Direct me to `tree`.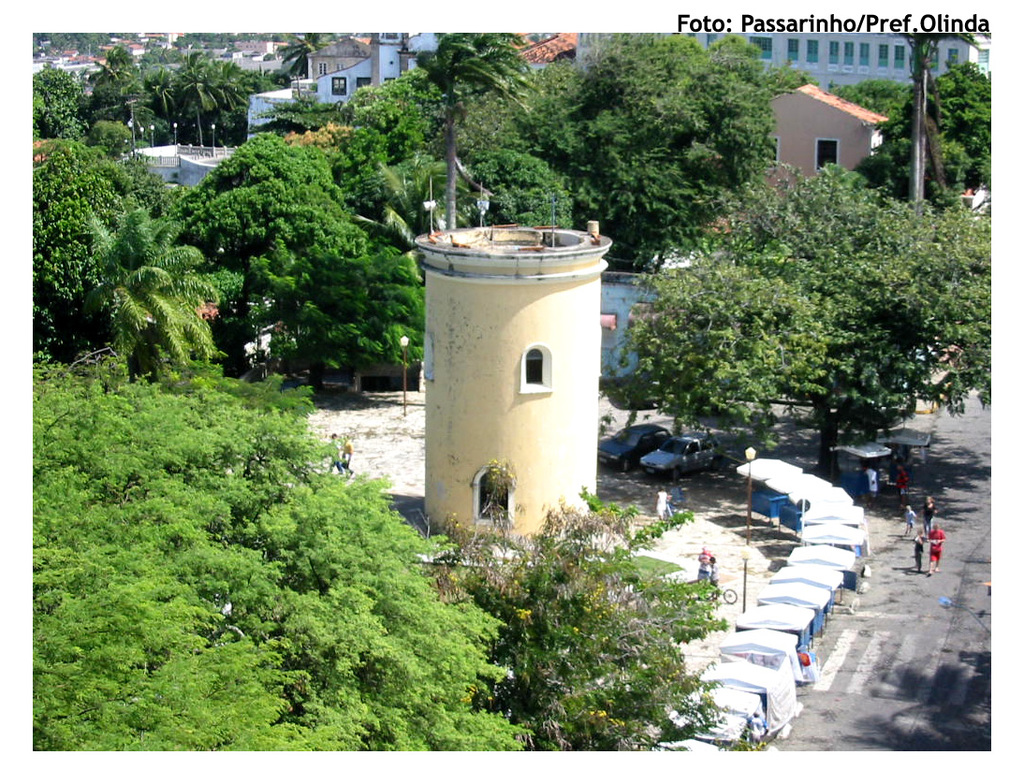
Direction: <box>87,211,218,381</box>.
